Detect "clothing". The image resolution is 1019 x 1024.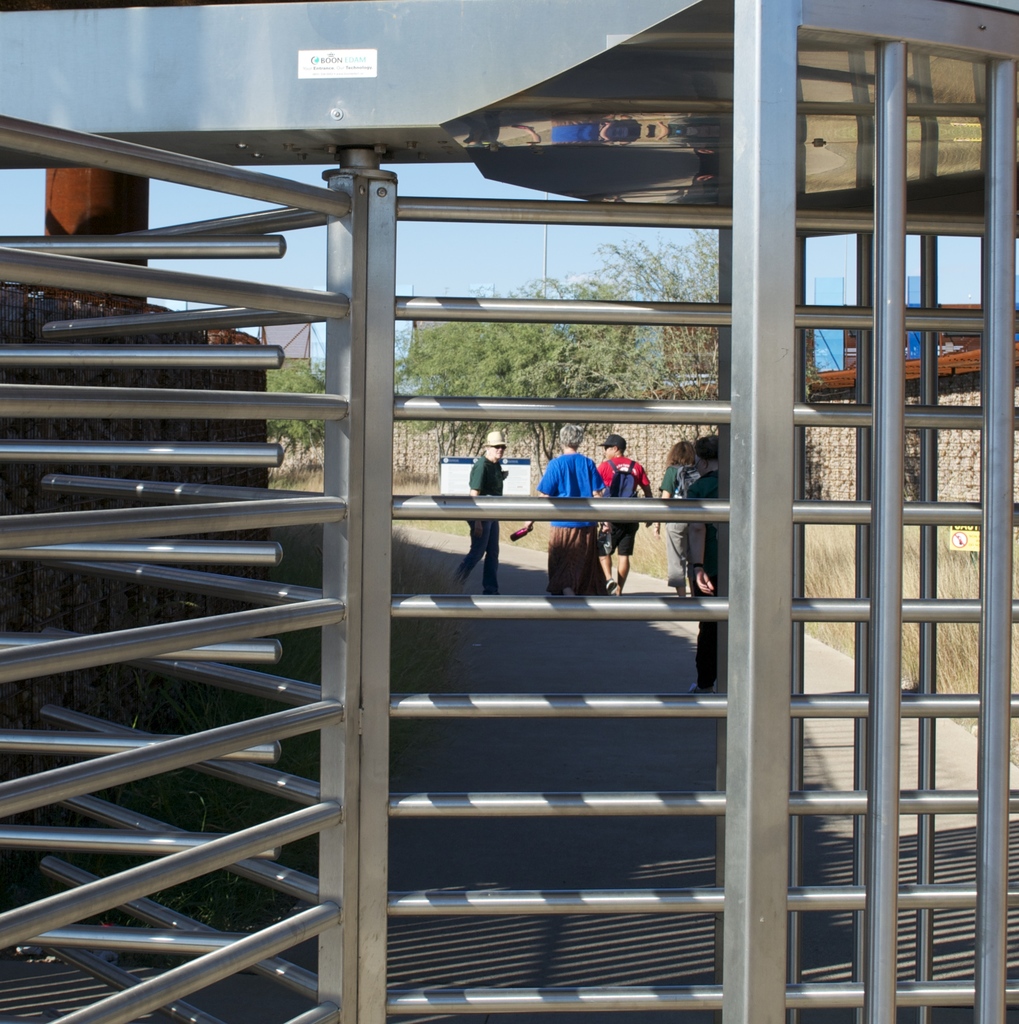
<box>463,451,504,598</box>.
